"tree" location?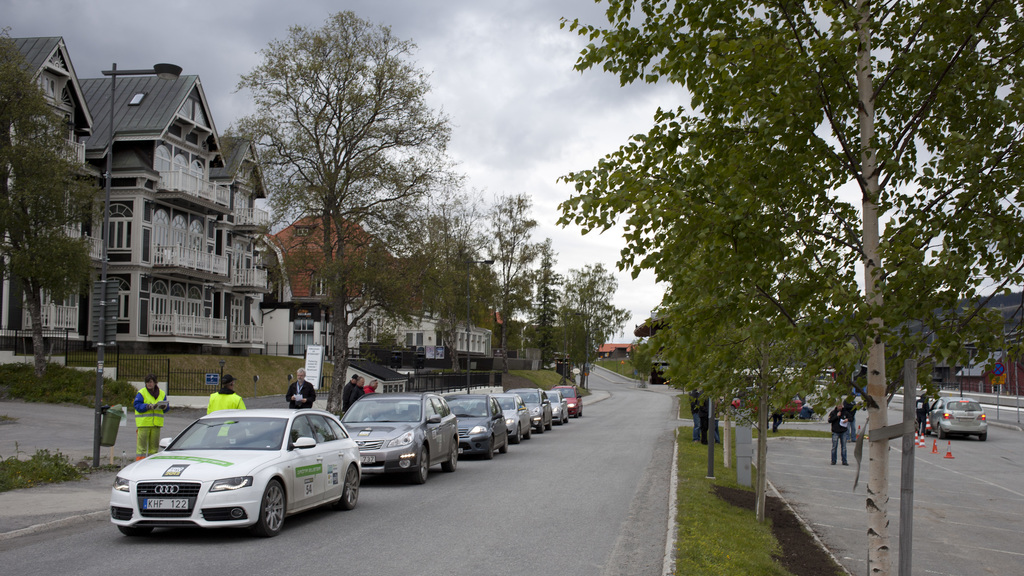
[left=457, top=191, right=560, bottom=374]
